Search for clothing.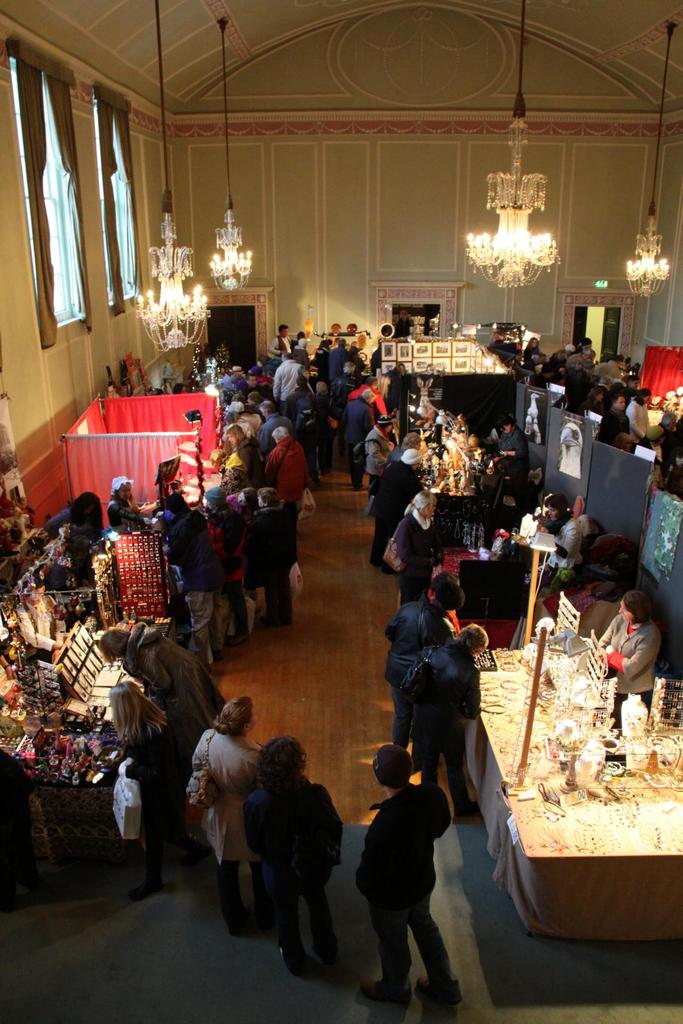
Found at [x1=249, y1=500, x2=303, y2=628].
